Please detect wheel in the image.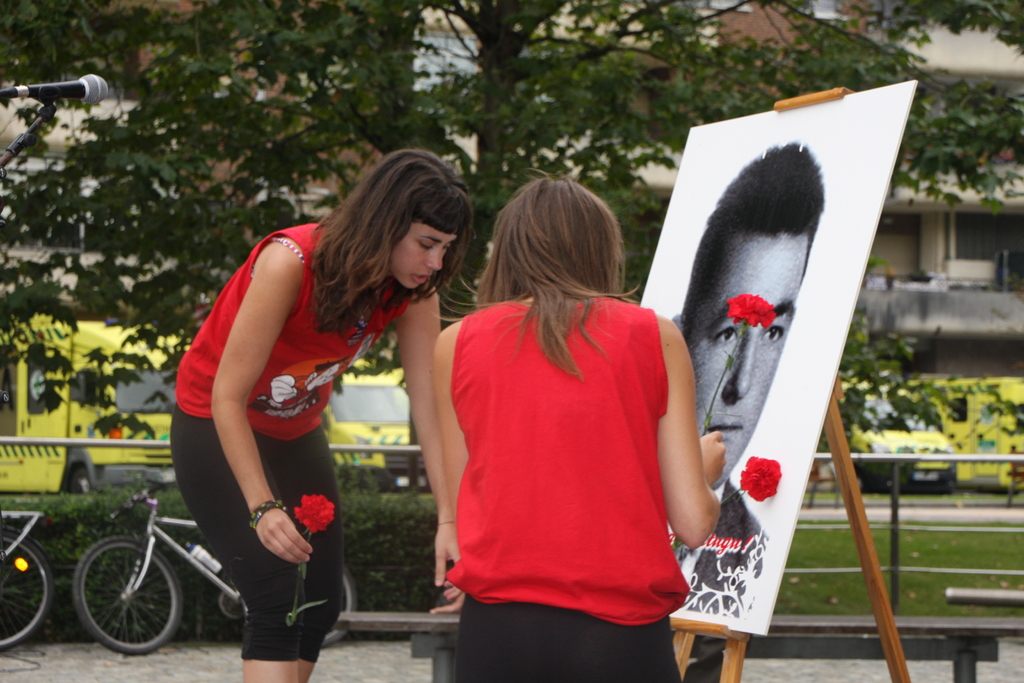
x1=73 y1=536 x2=184 y2=654.
